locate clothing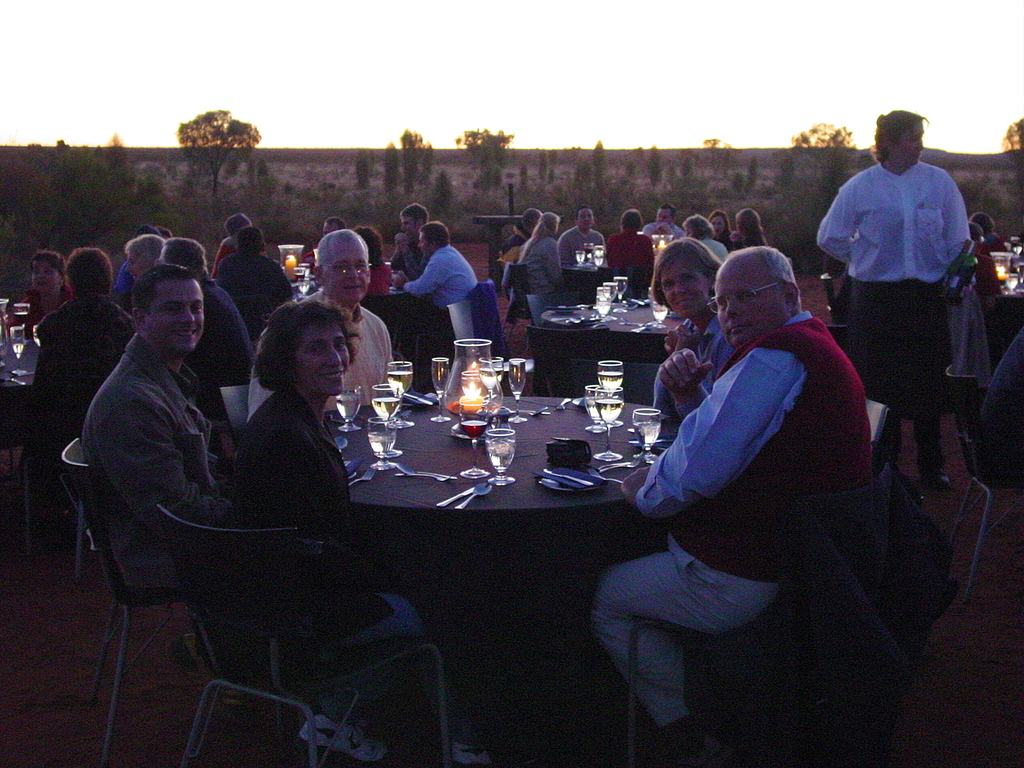
bbox=[76, 347, 239, 679]
